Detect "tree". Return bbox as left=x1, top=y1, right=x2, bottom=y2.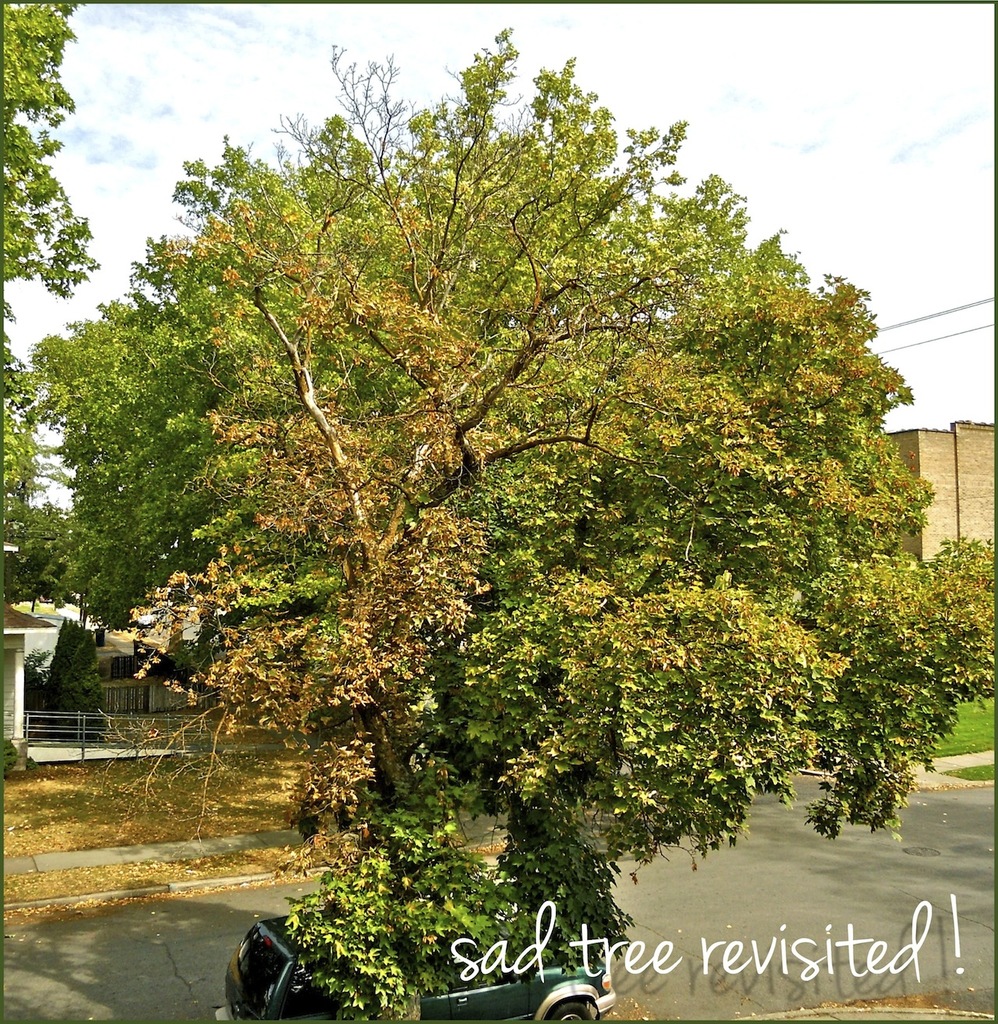
left=88, top=68, right=816, bottom=846.
